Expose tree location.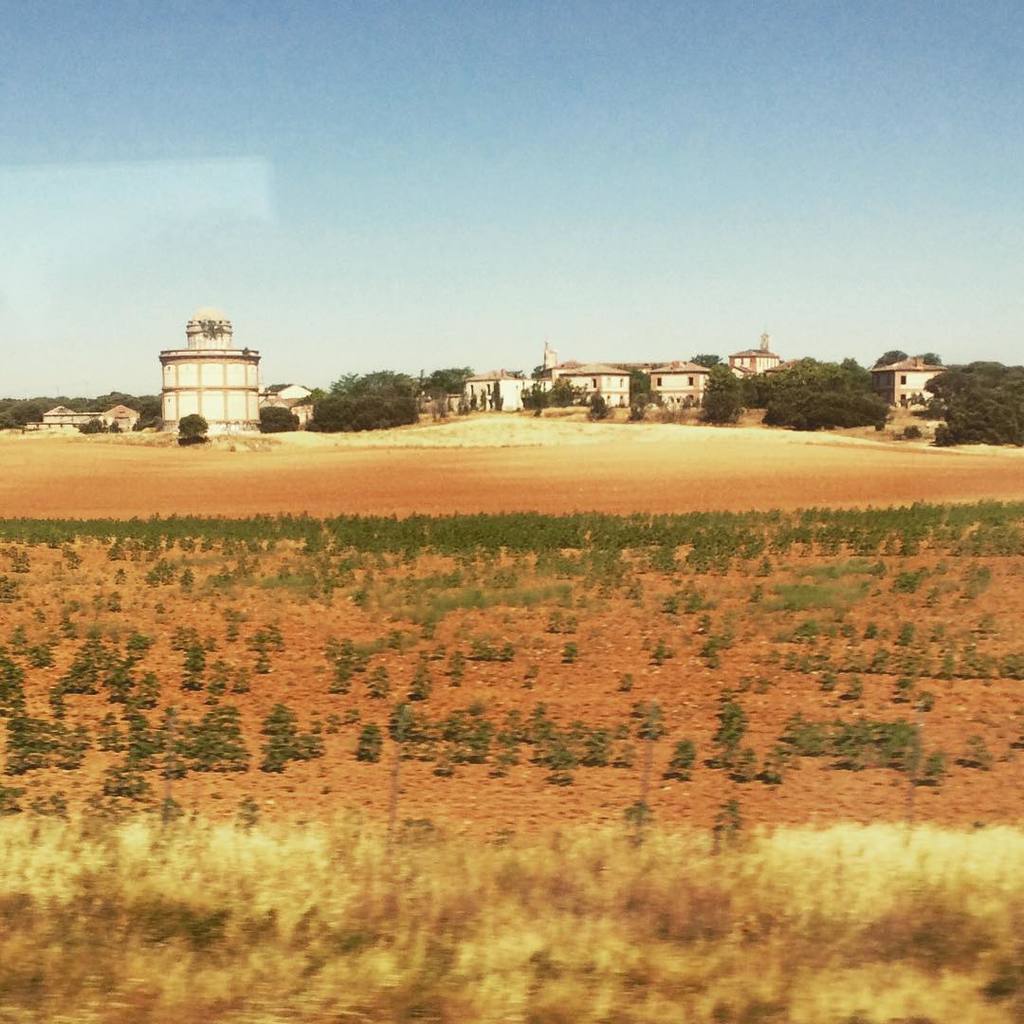
Exposed at l=942, t=361, r=1019, b=446.
